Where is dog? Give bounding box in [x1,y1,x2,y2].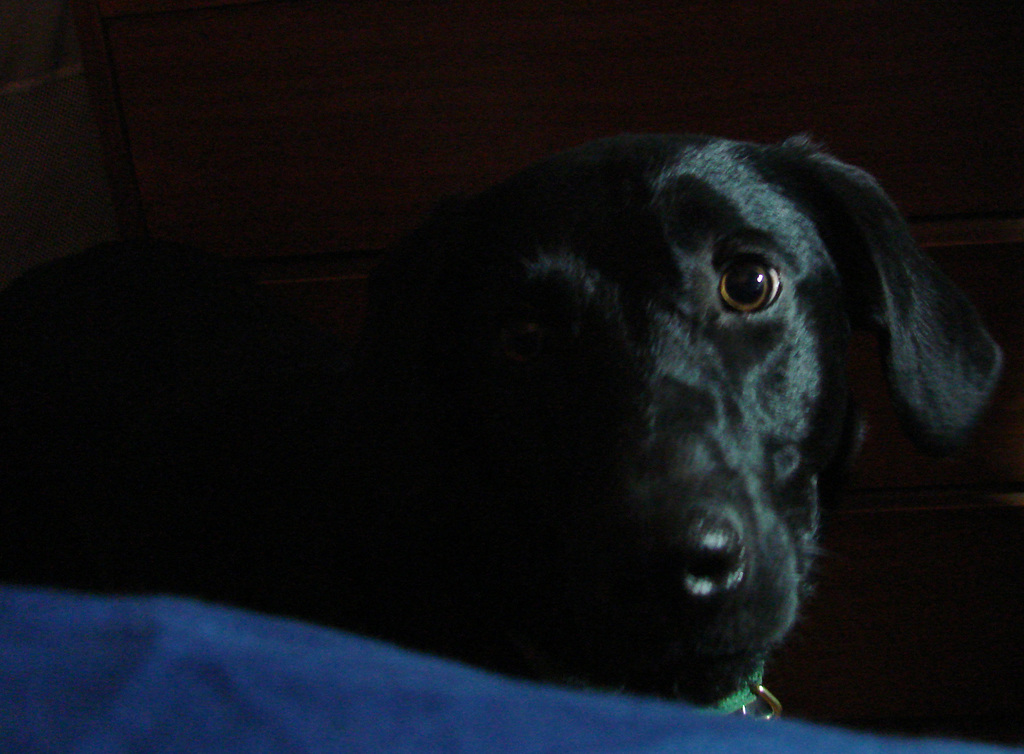
[371,126,1009,720].
